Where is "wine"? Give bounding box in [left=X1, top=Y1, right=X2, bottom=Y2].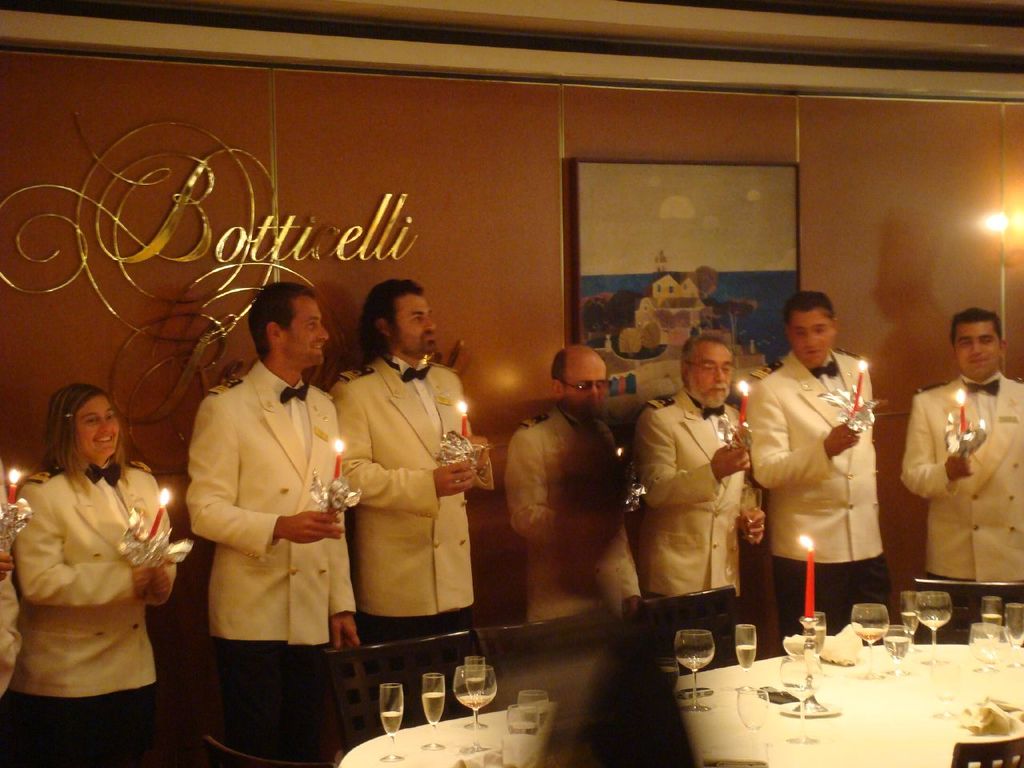
[left=380, top=710, right=402, bottom=738].
